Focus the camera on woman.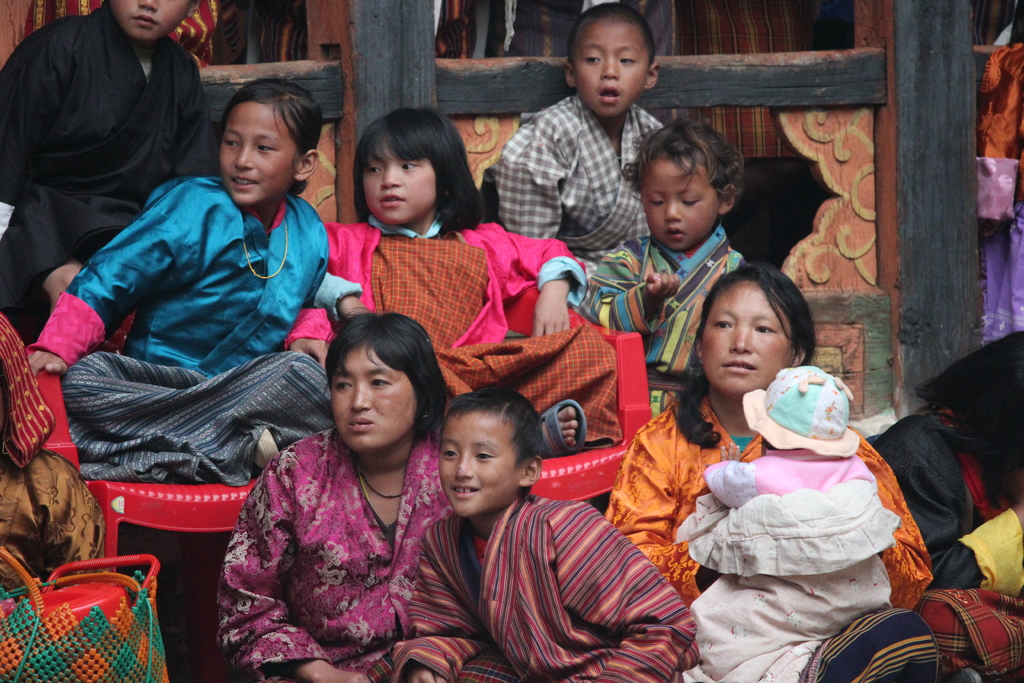
Focus region: l=604, t=267, r=941, b=682.
